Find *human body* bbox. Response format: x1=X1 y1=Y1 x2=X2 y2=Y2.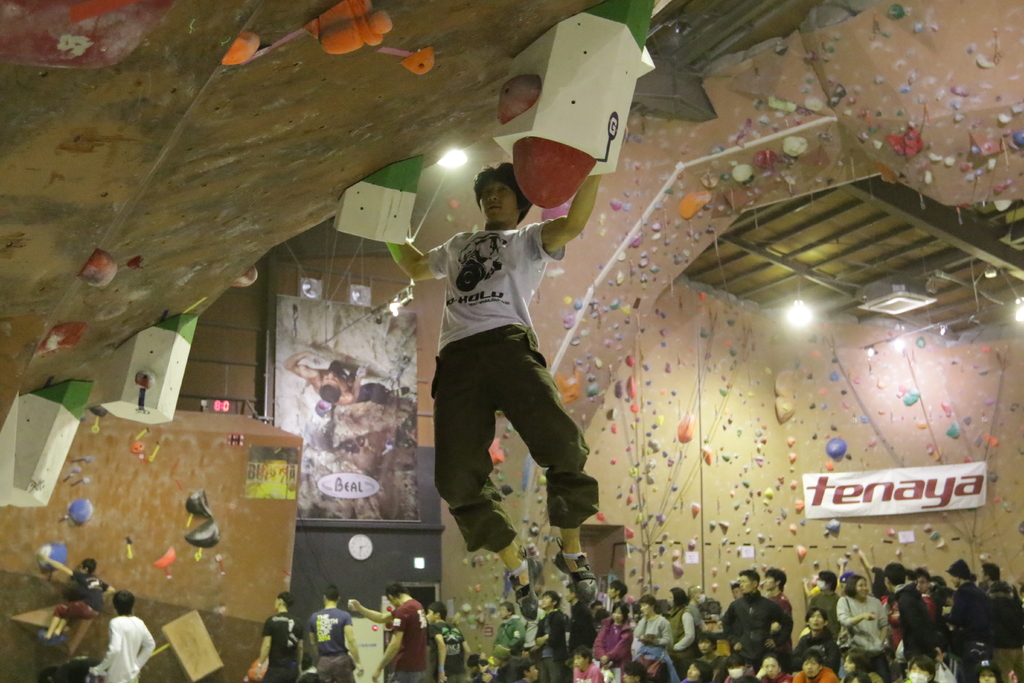
x1=253 y1=591 x2=305 y2=682.
